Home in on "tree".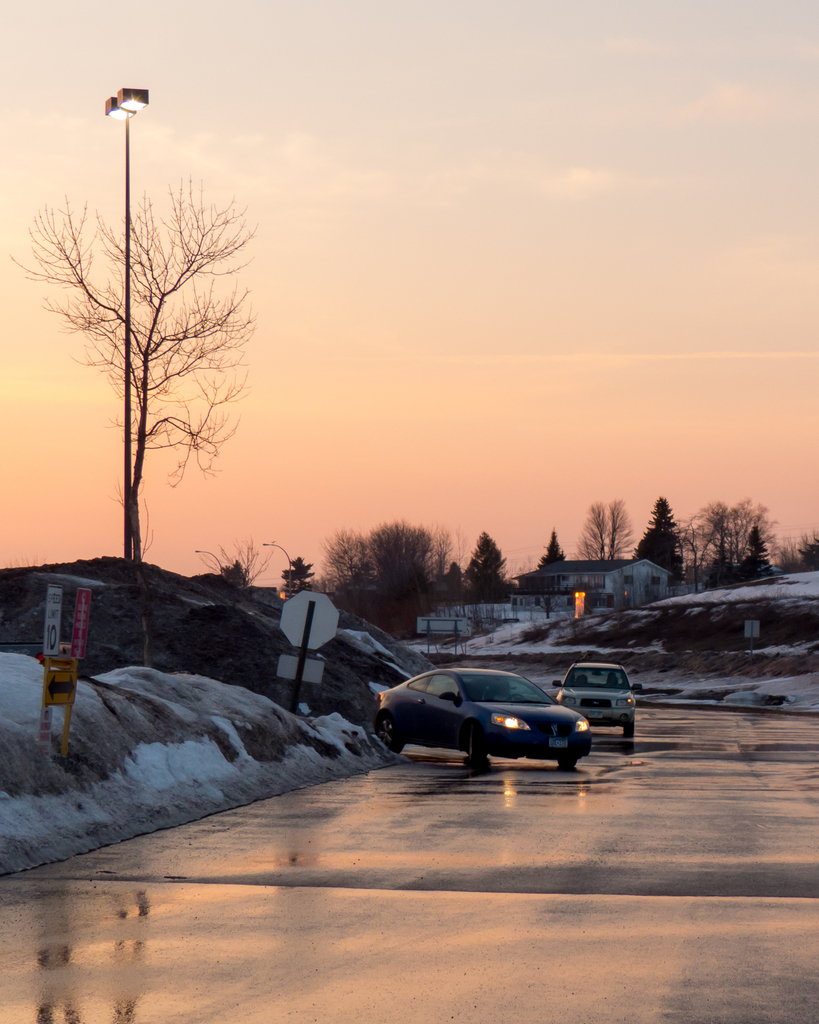
Homed in at 7/171/261/577.
